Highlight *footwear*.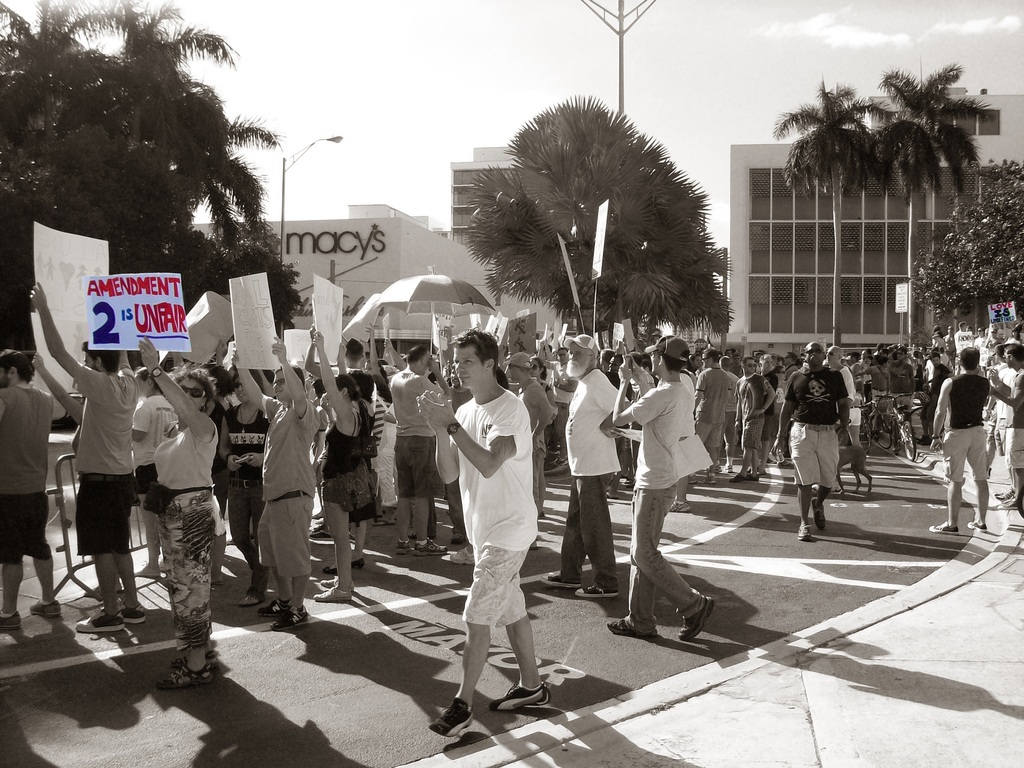
Highlighted region: 256, 600, 291, 618.
